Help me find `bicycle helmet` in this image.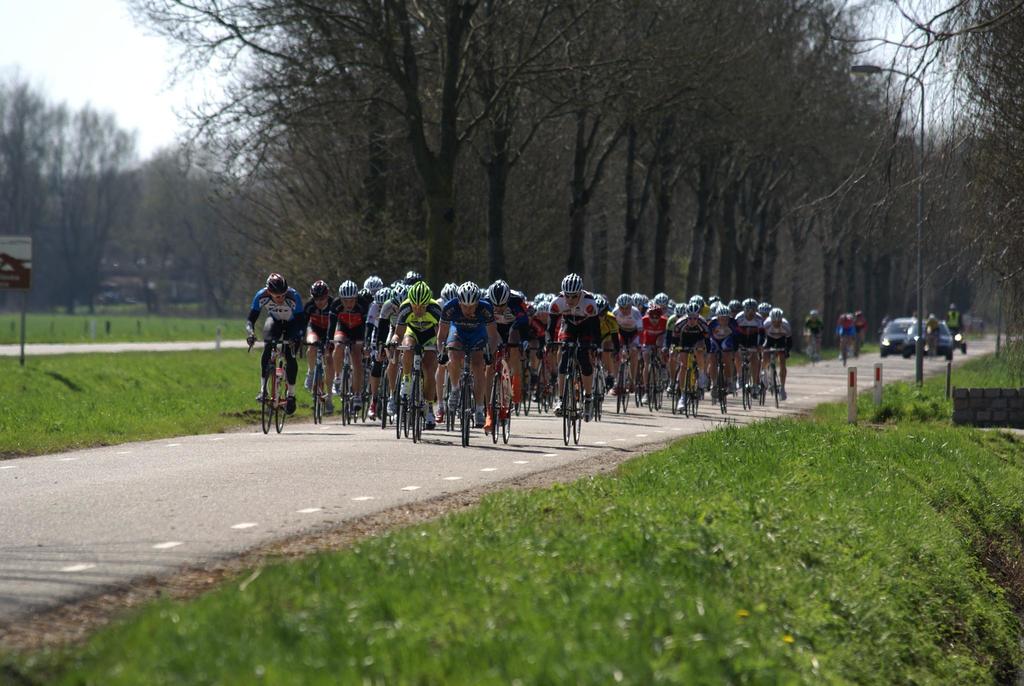
Found it: x1=265 y1=273 x2=289 y2=297.
